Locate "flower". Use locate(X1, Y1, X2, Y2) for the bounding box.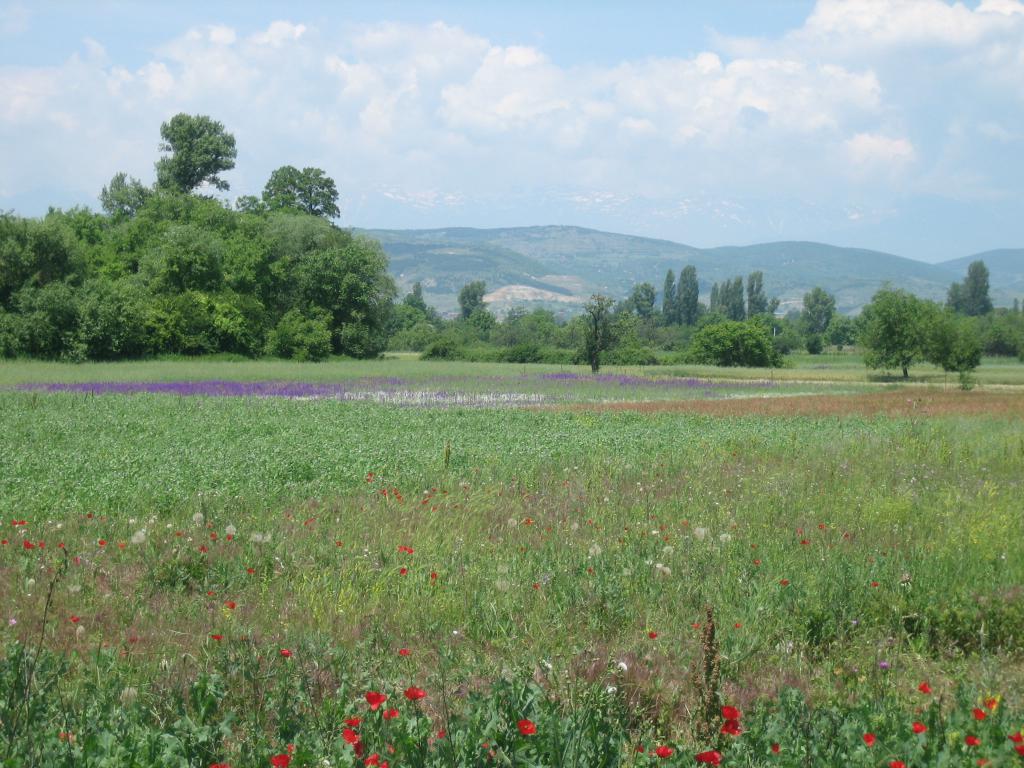
locate(1014, 744, 1023, 756).
